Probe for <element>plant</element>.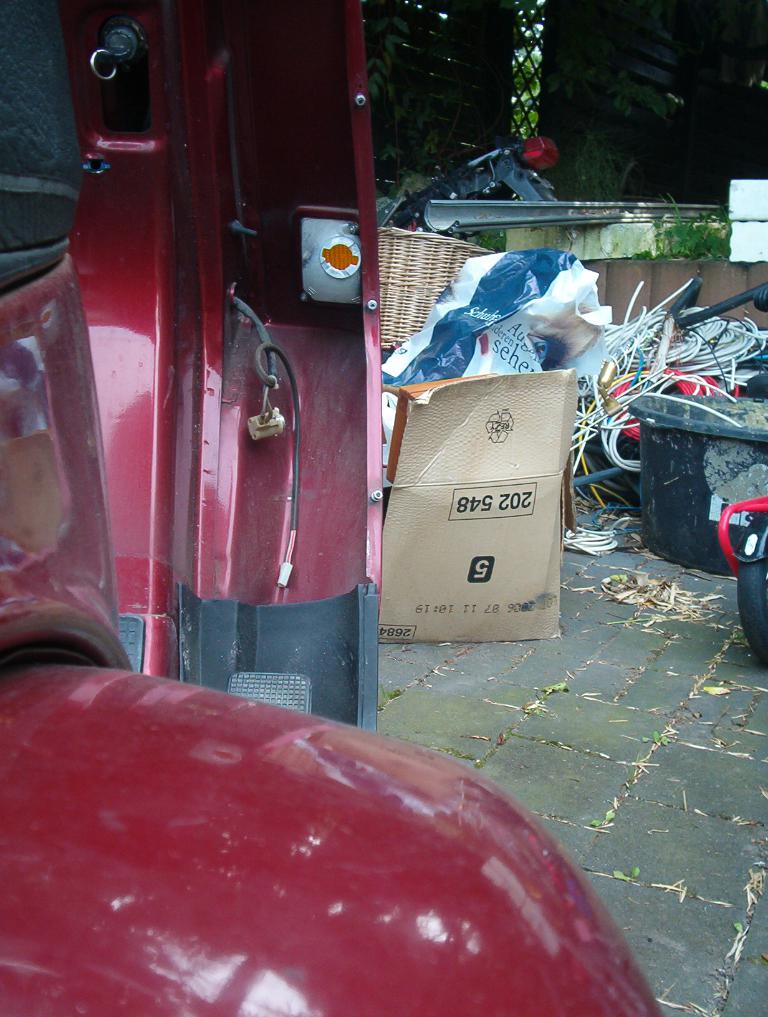
Probe result: locate(431, 225, 506, 248).
